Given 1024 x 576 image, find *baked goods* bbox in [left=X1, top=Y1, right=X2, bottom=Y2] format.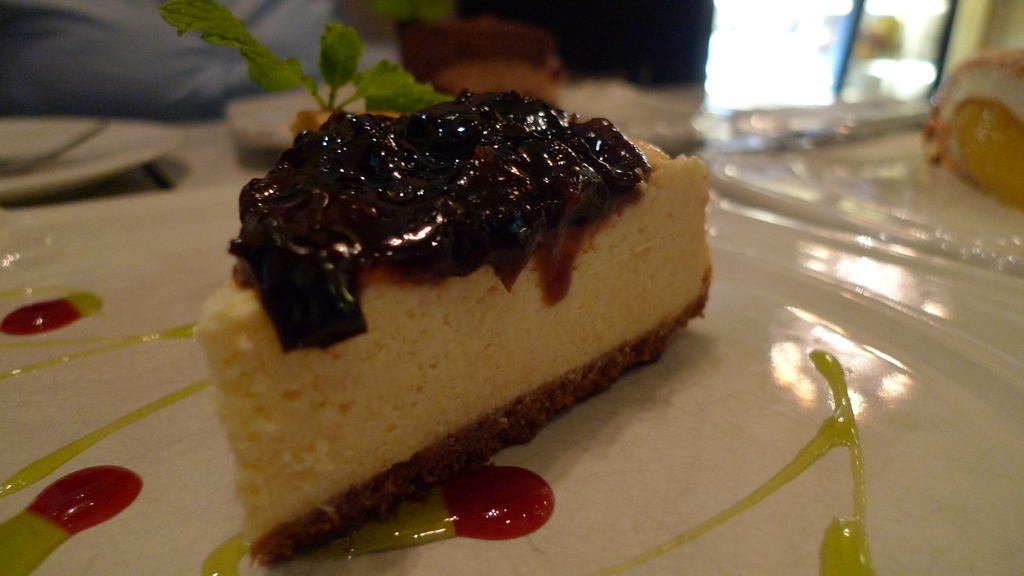
[left=920, top=44, right=1023, bottom=212].
